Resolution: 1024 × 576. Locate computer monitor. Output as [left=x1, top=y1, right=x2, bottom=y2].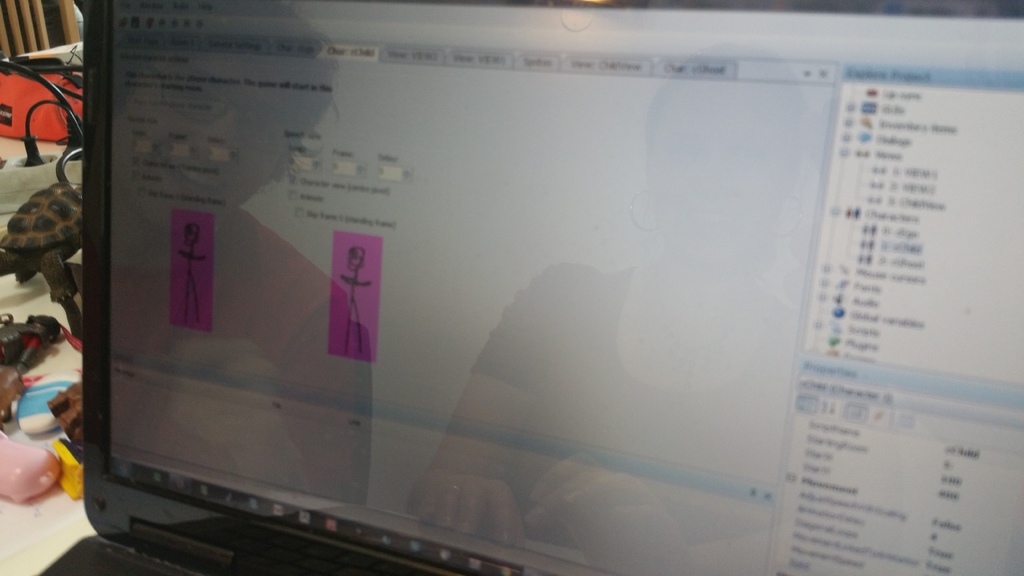
[left=0, top=0, right=911, bottom=575].
